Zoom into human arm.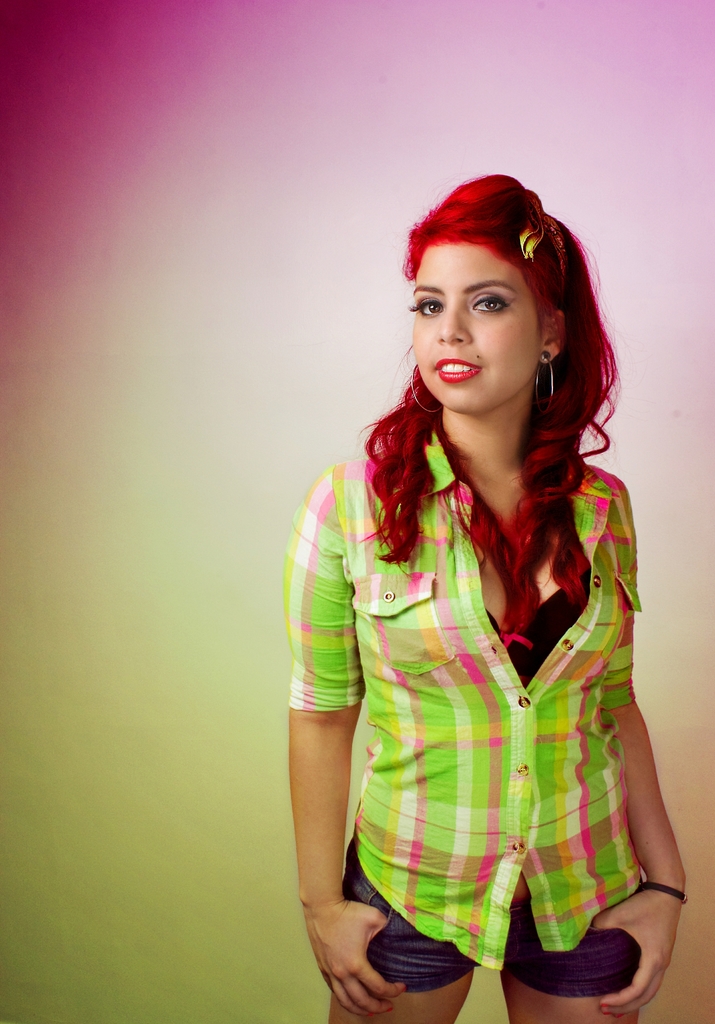
Zoom target: <bbox>581, 476, 688, 1023</bbox>.
